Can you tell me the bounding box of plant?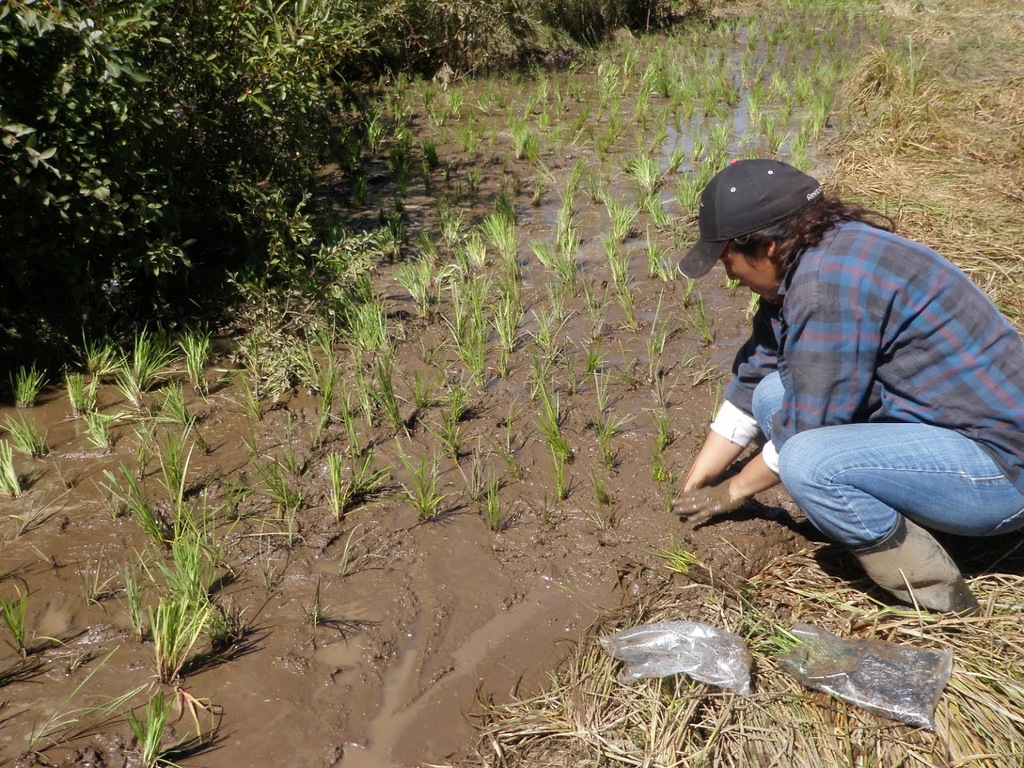
[left=460, top=436, right=488, bottom=512].
